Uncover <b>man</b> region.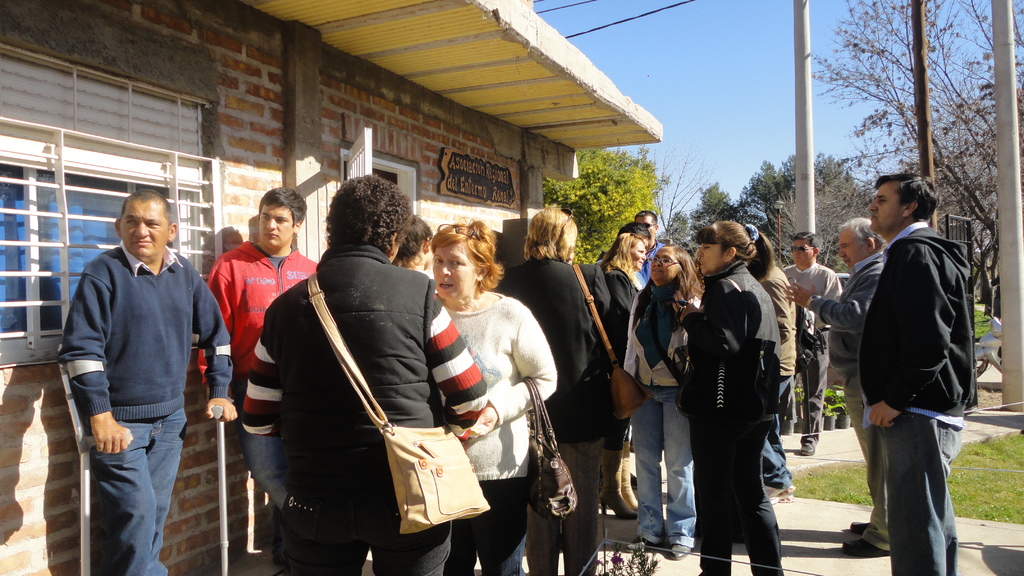
Uncovered: 849:166:989:575.
